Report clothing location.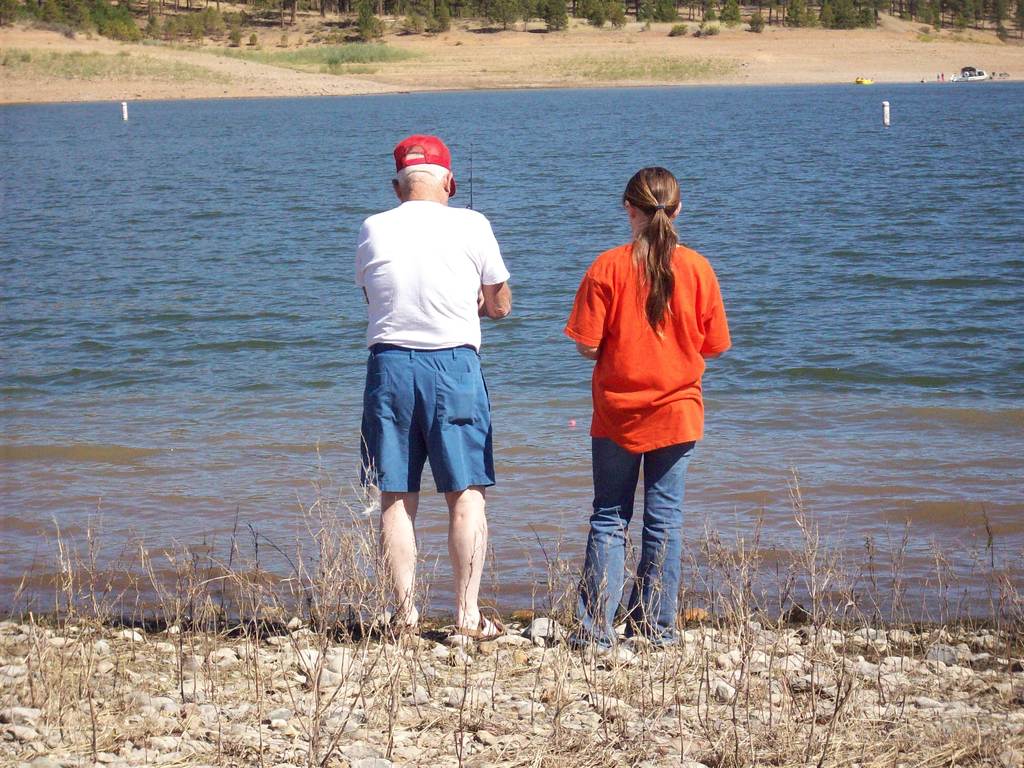
Report: left=561, top=255, right=741, bottom=633.
